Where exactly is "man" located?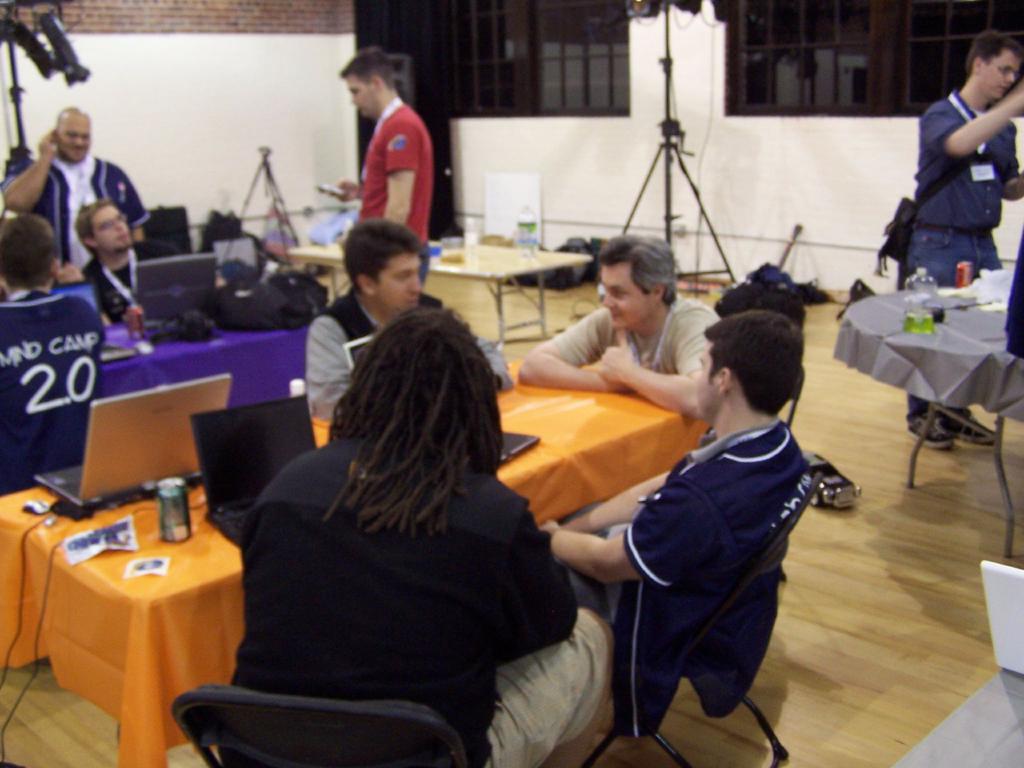
Its bounding box is 904, 29, 1023, 450.
